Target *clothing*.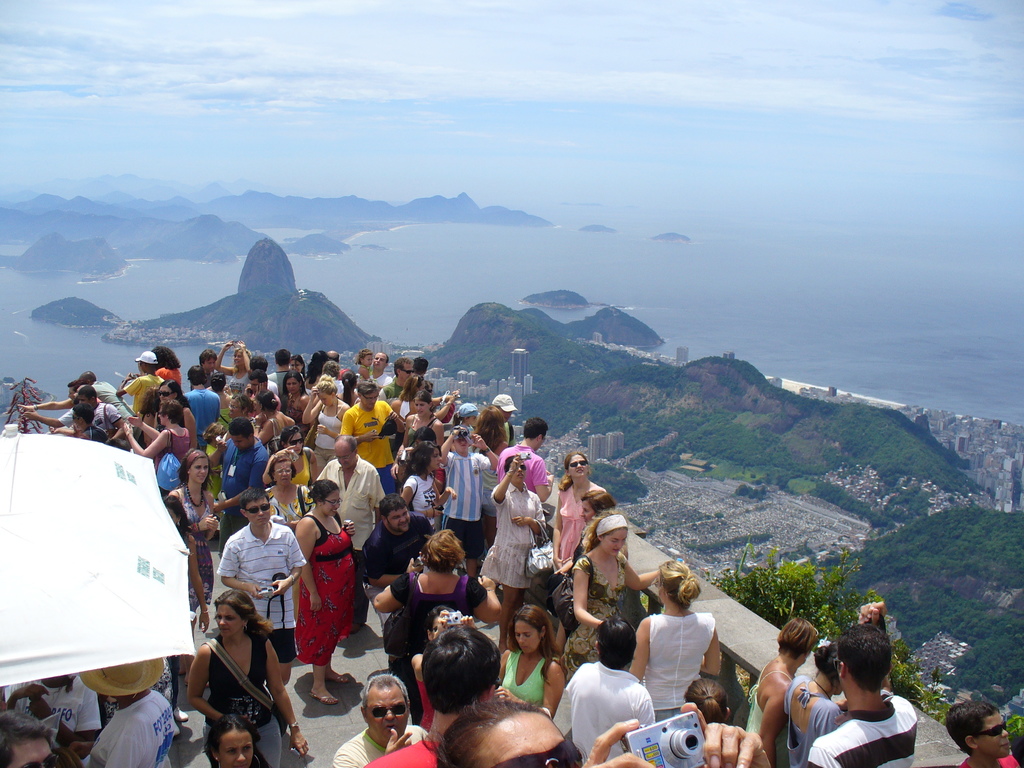
Target region: bbox=(114, 366, 156, 418).
